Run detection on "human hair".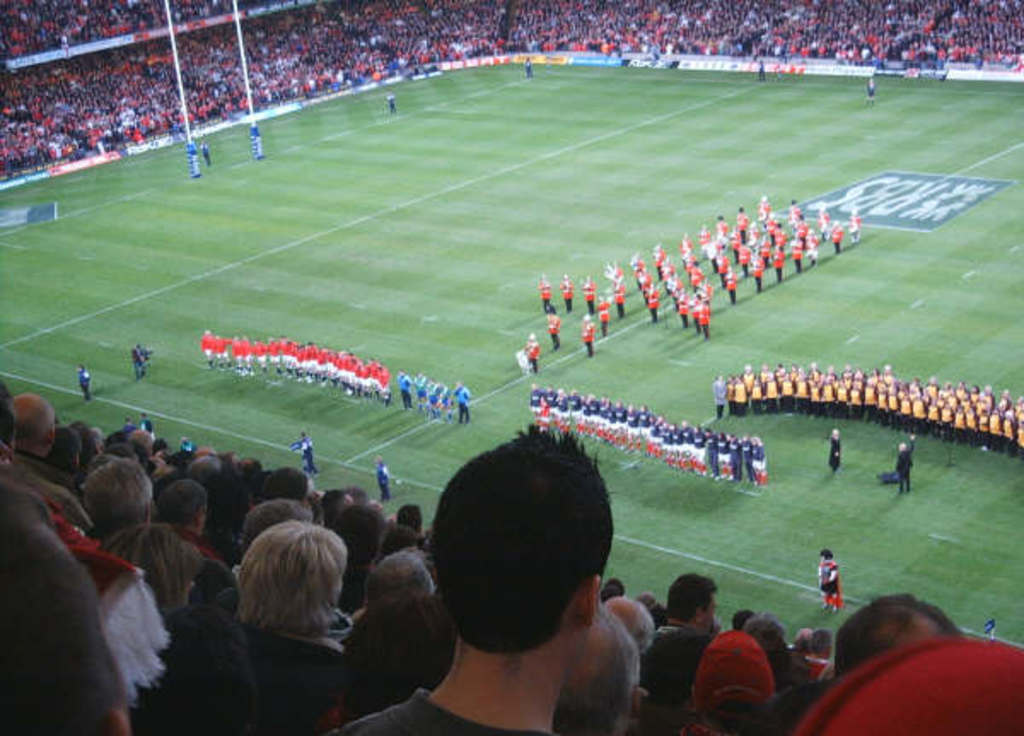
Result: (x1=171, y1=449, x2=191, y2=471).
